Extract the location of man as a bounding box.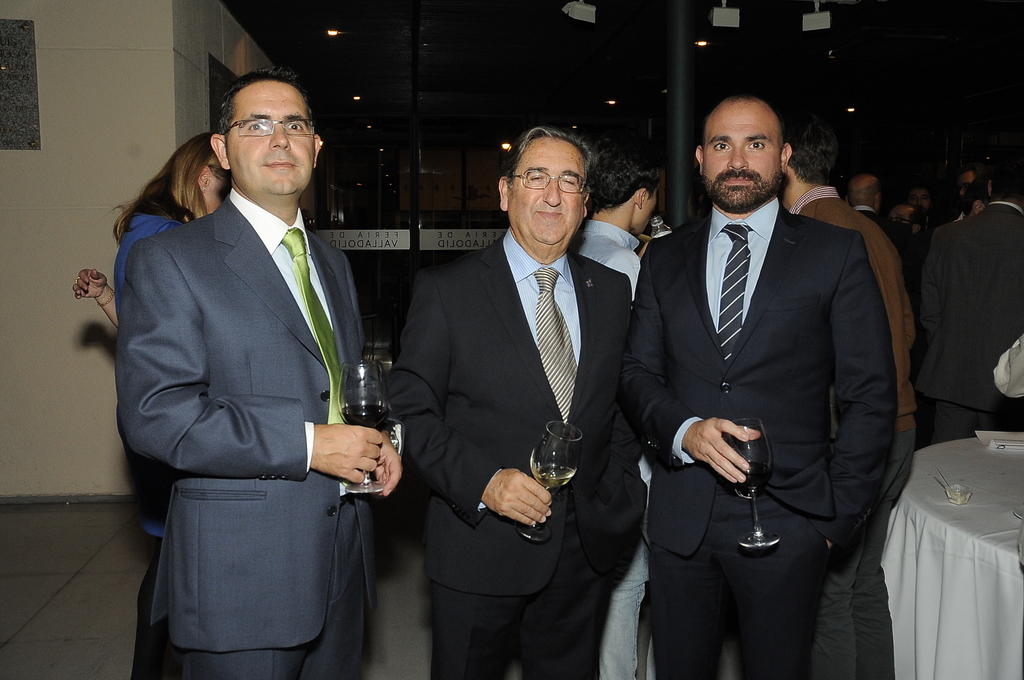
x1=620 y1=96 x2=900 y2=679.
